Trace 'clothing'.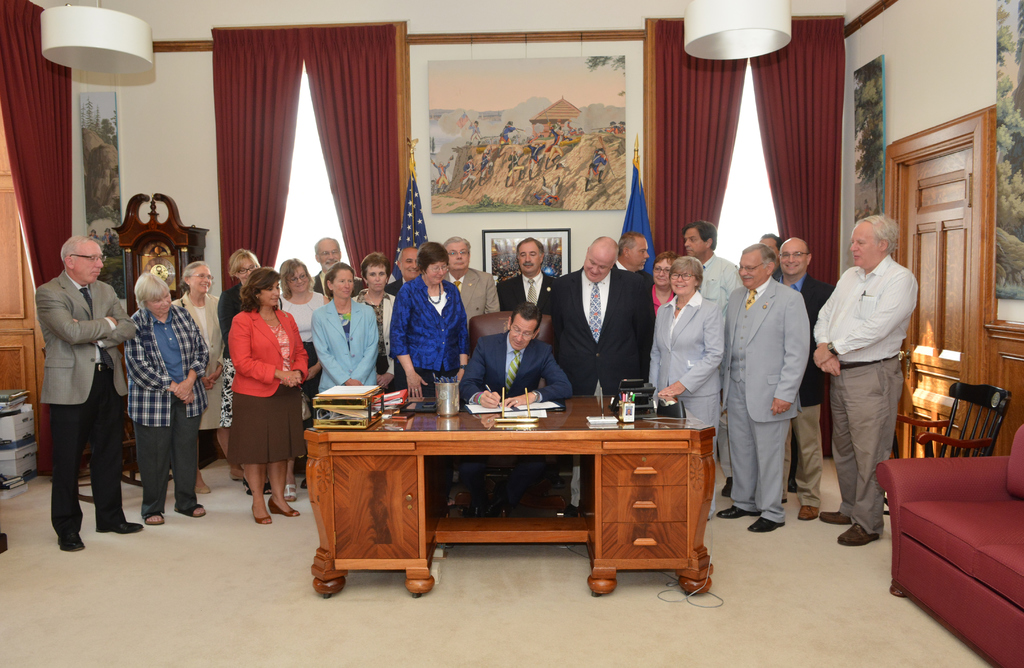
Traced to [313, 285, 385, 389].
